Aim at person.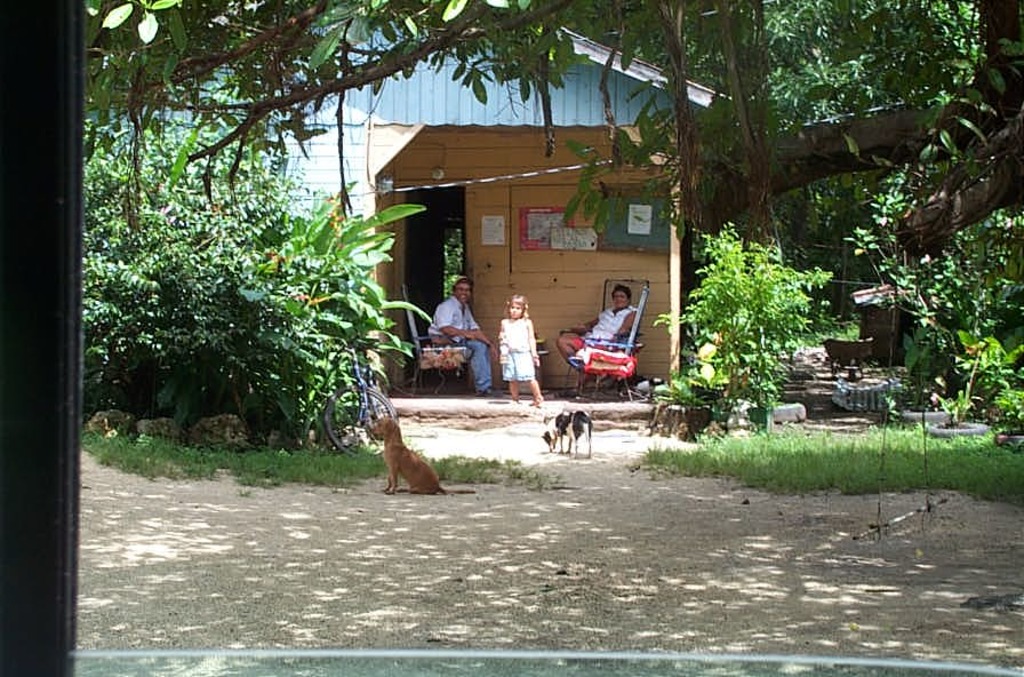
Aimed at [left=494, top=286, right=538, bottom=407].
